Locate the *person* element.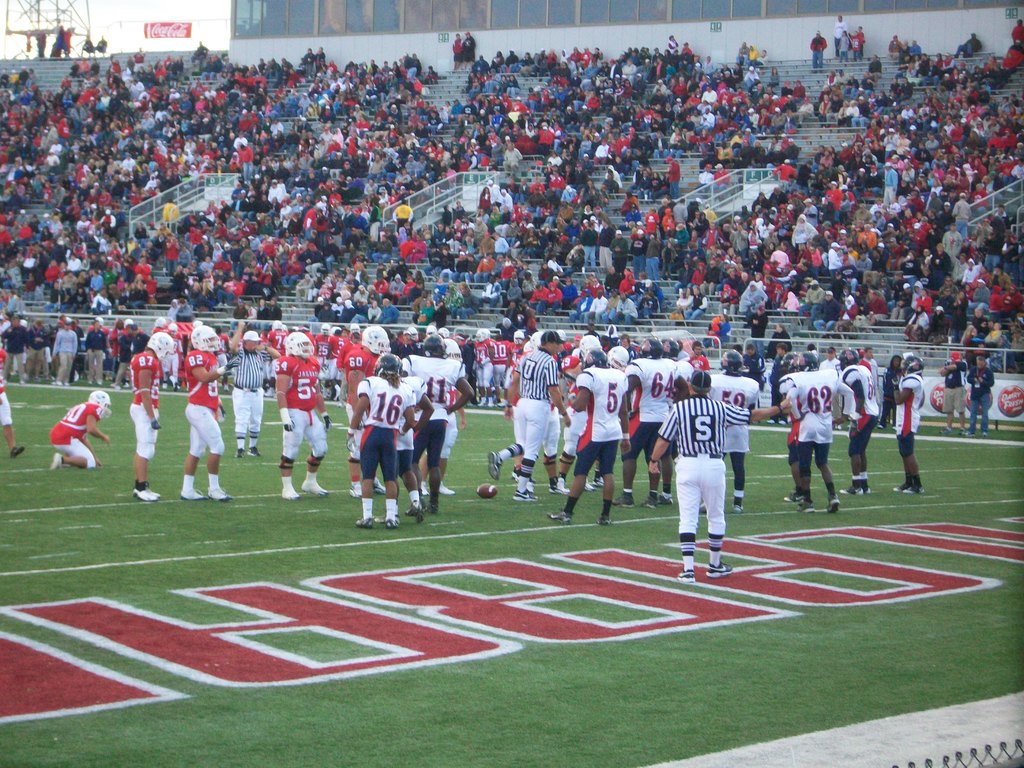
Element bbox: region(652, 367, 792, 580).
